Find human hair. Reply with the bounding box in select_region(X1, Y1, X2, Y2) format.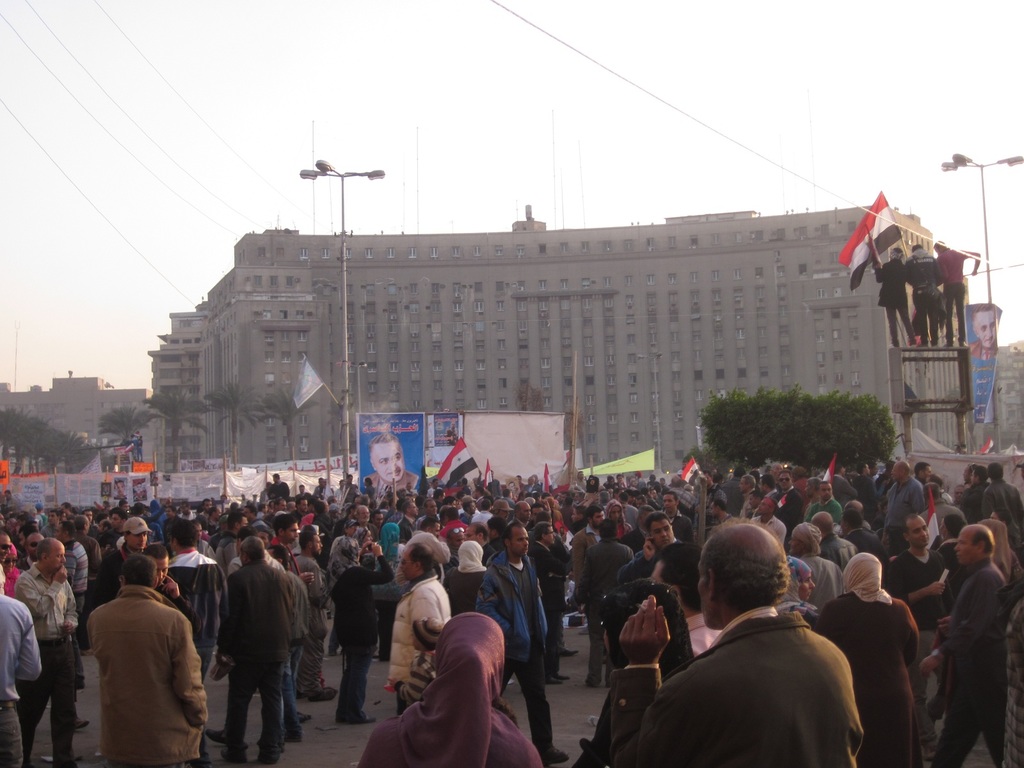
select_region(911, 463, 927, 474).
